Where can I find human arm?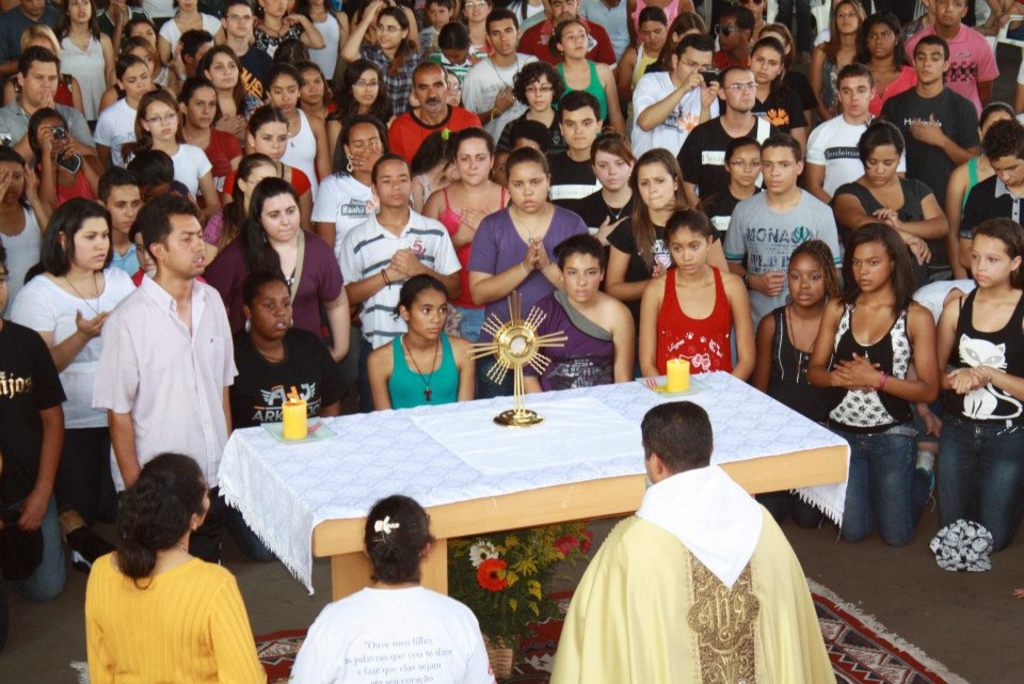
You can find it at left=947, top=319, right=1023, bottom=392.
